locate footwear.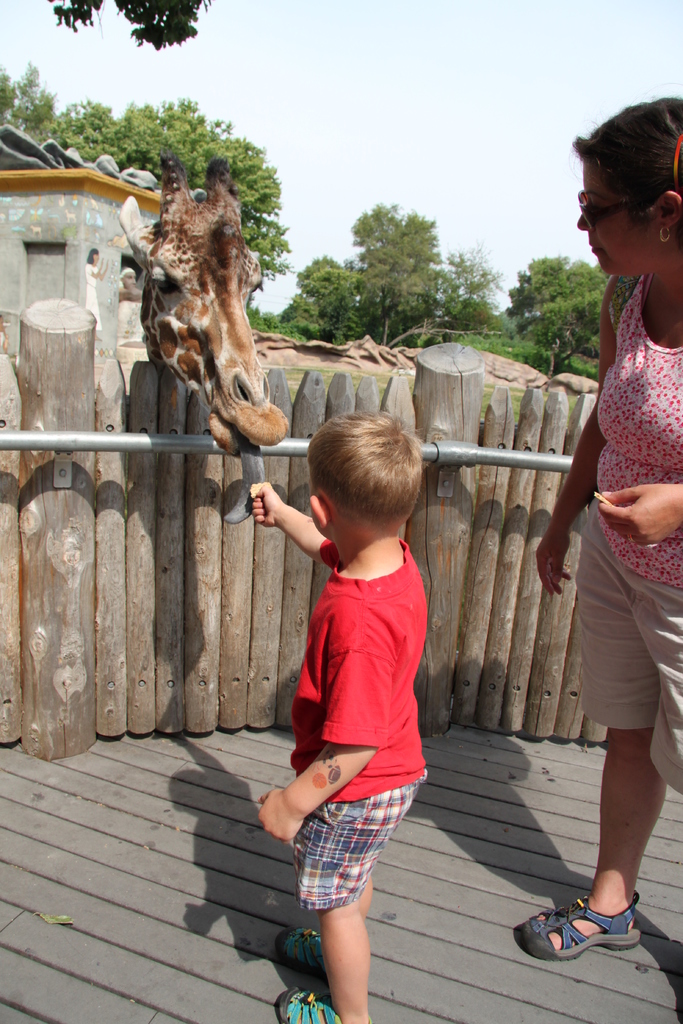
Bounding box: select_region(272, 986, 337, 1023).
